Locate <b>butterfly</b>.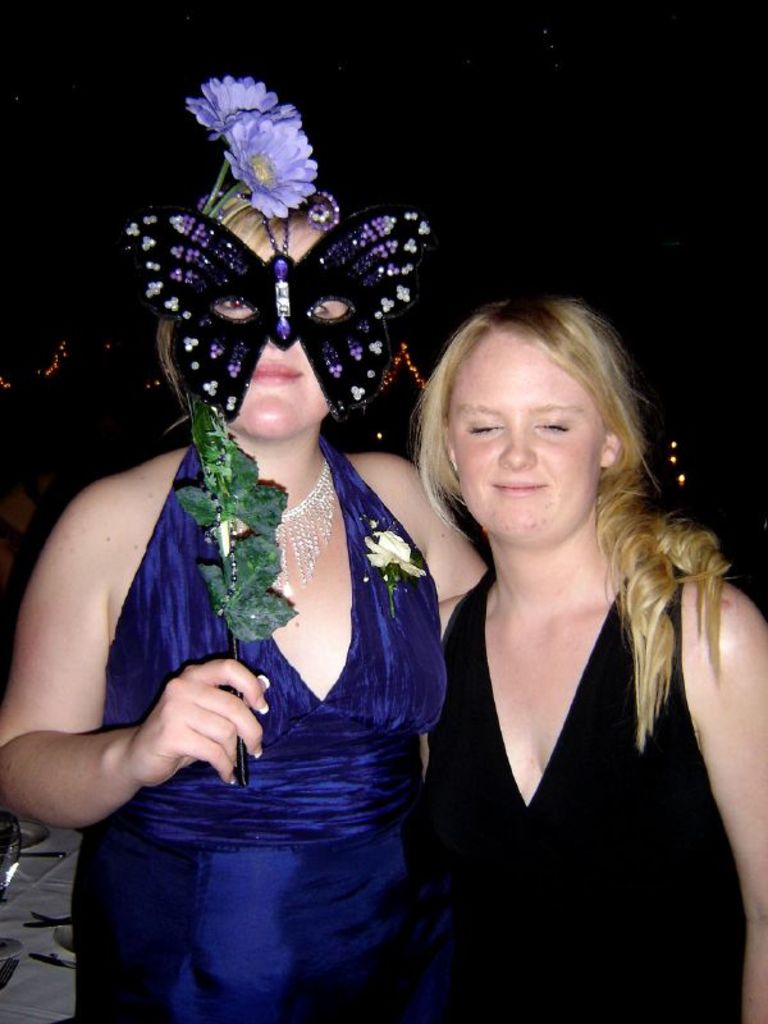
Bounding box: 111,143,448,457.
